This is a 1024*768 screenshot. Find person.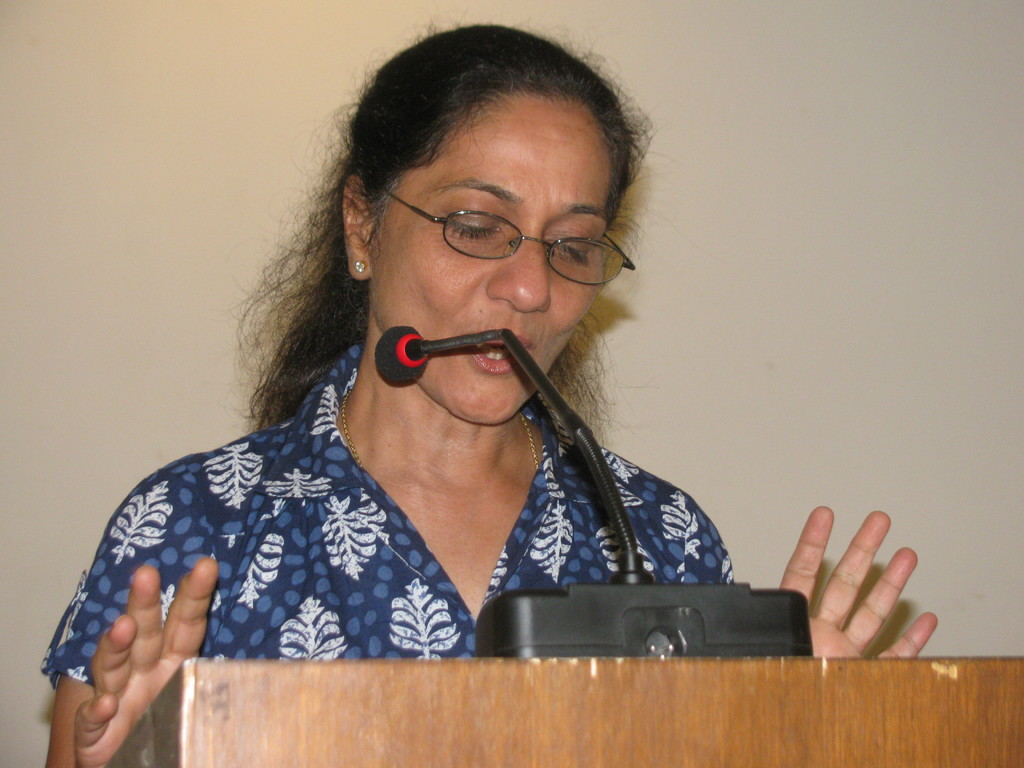
Bounding box: 40/19/941/767.
